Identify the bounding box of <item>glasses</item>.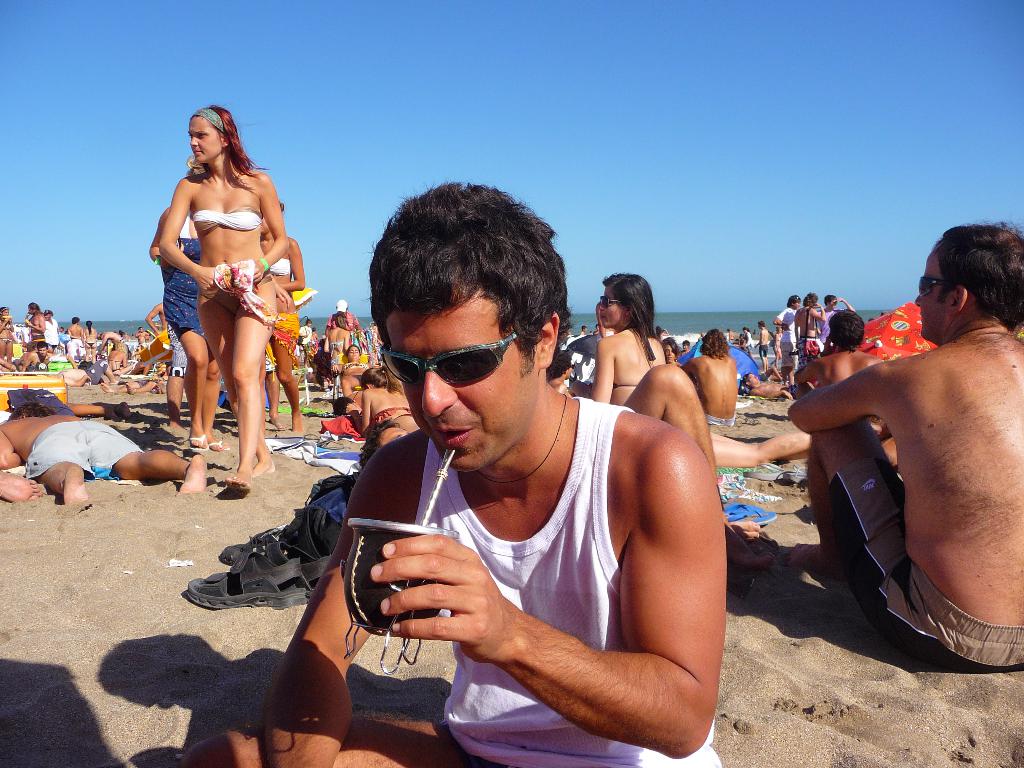
Rect(599, 294, 627, 310).
